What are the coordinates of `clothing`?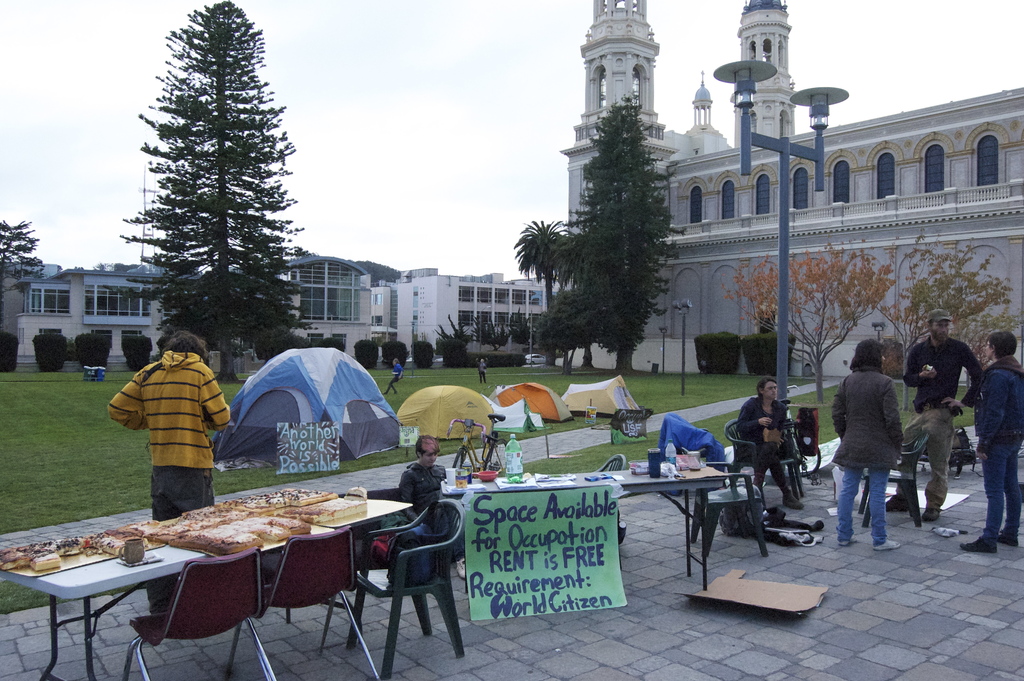
left=745, top=393, right=787, bottom=464.
